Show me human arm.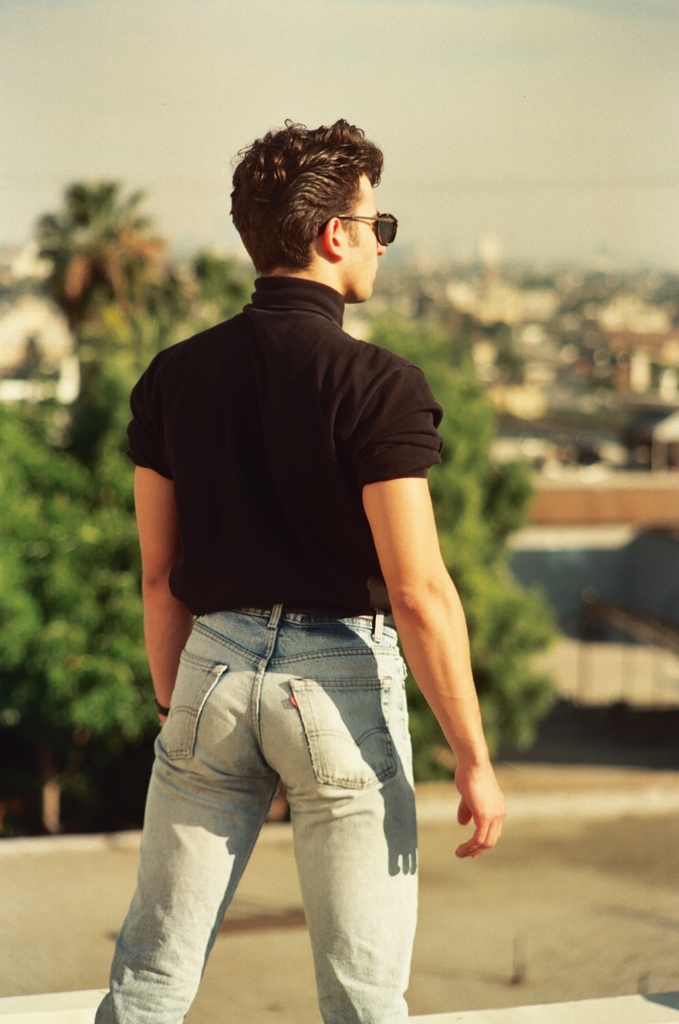
human arm is here: x1=121, y1=366, x2=202, y2=734.
